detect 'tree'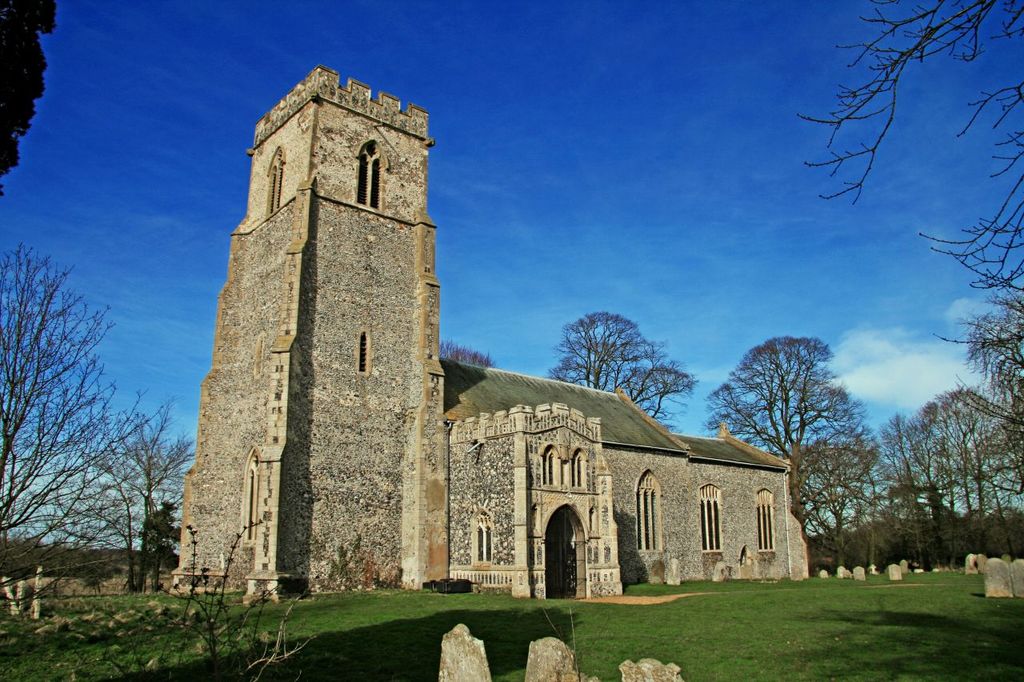
549, 313, 658, 386
